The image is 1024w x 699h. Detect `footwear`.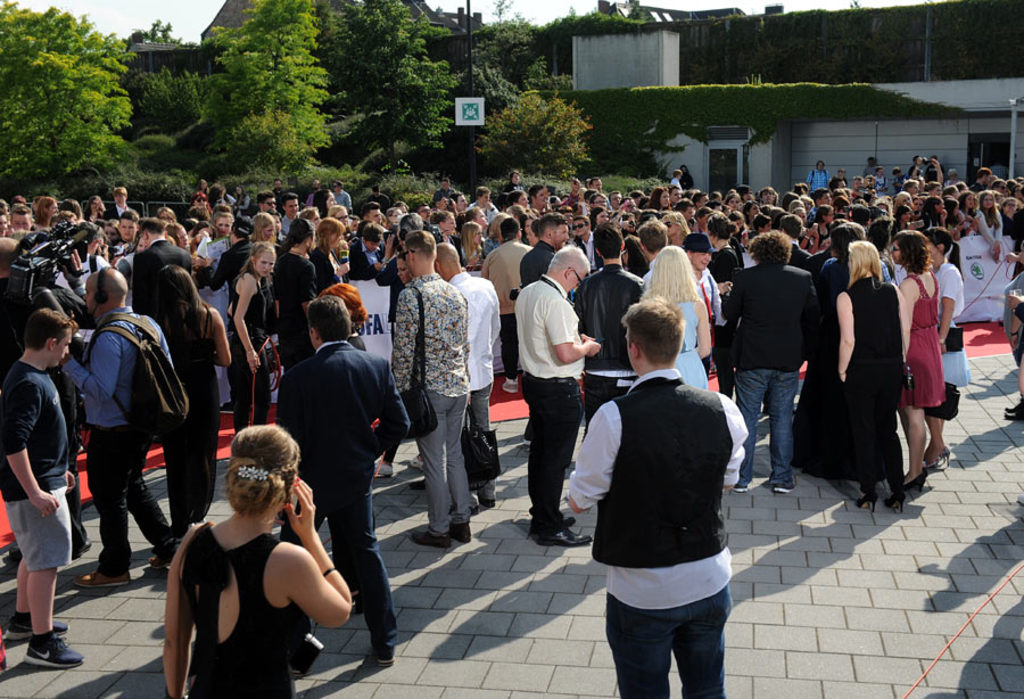
Detection: <bbox>2, 610, 72, 640</bbox>.
